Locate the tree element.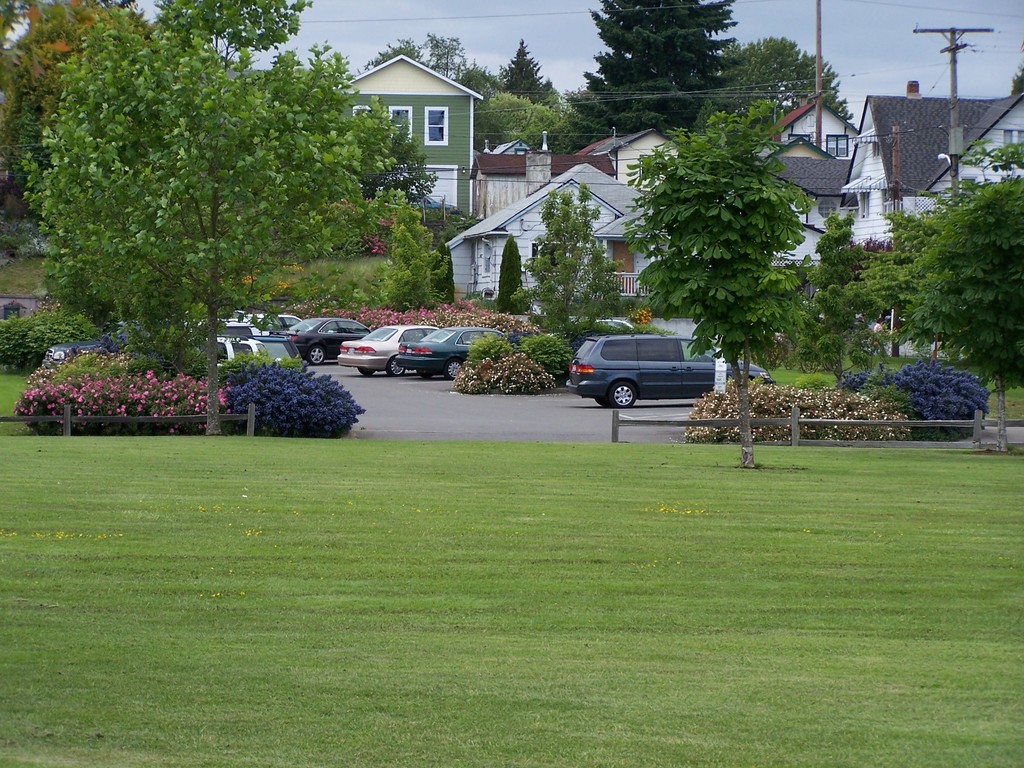
Element bbox: bbox(497, 230, 530, 320).
